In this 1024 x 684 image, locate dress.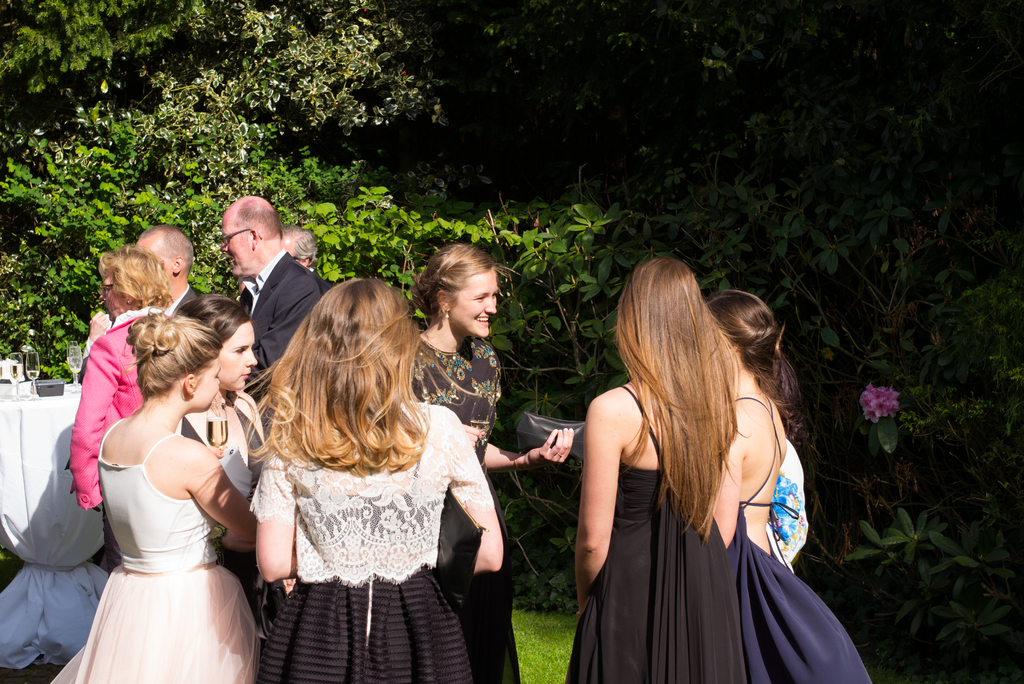
Bounding box: rect(50, 418, 253, 683).
